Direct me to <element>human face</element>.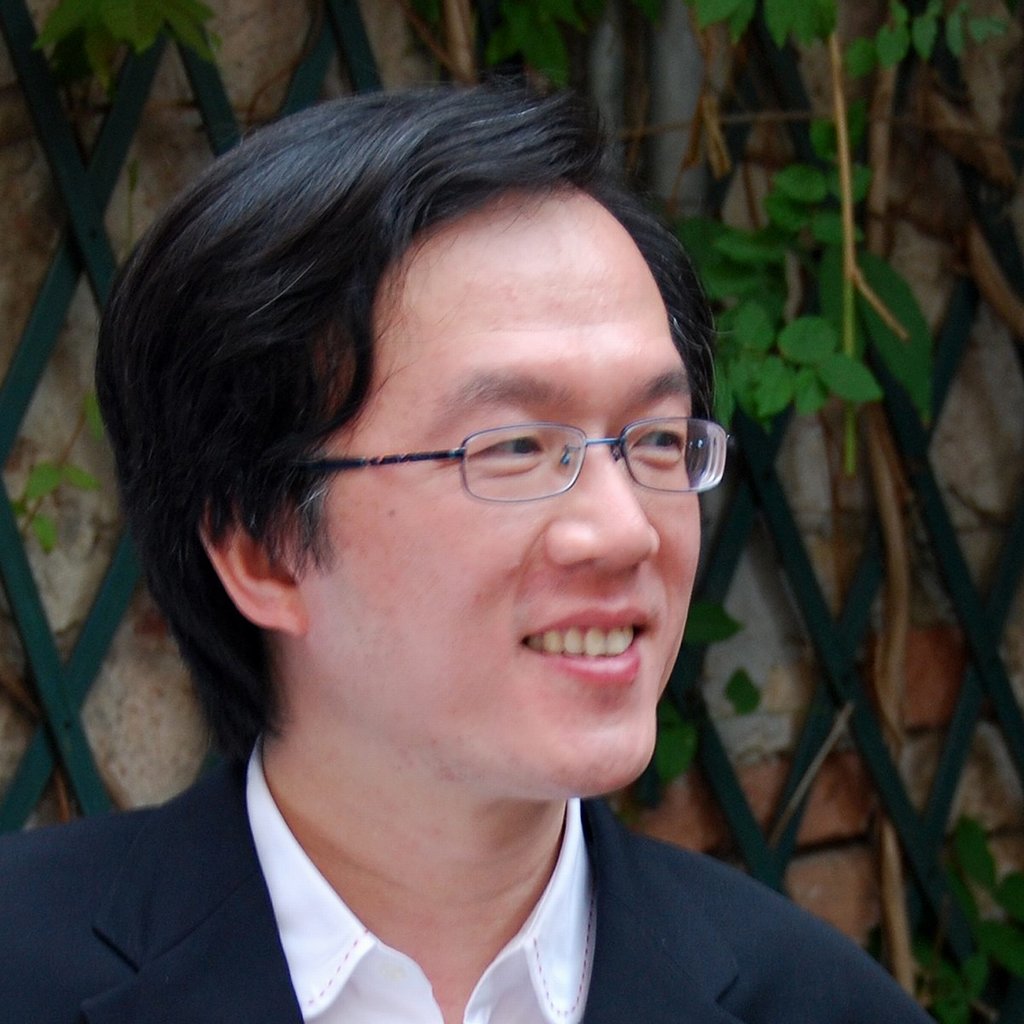
Direction: (297,173,701,805).
